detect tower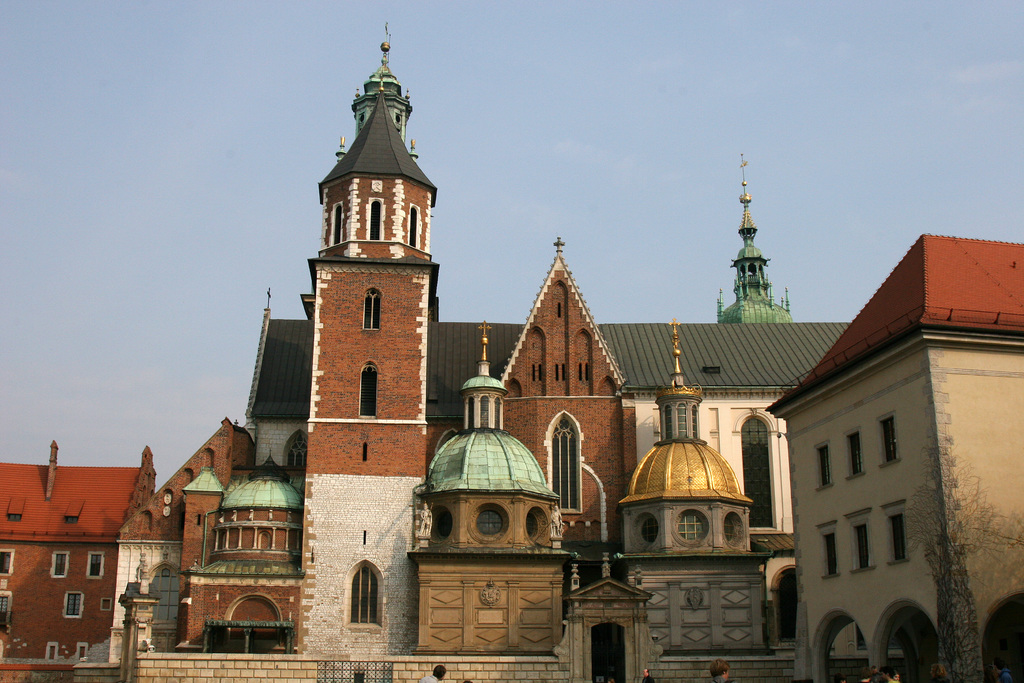
box=[716, 149, 792, 324]
